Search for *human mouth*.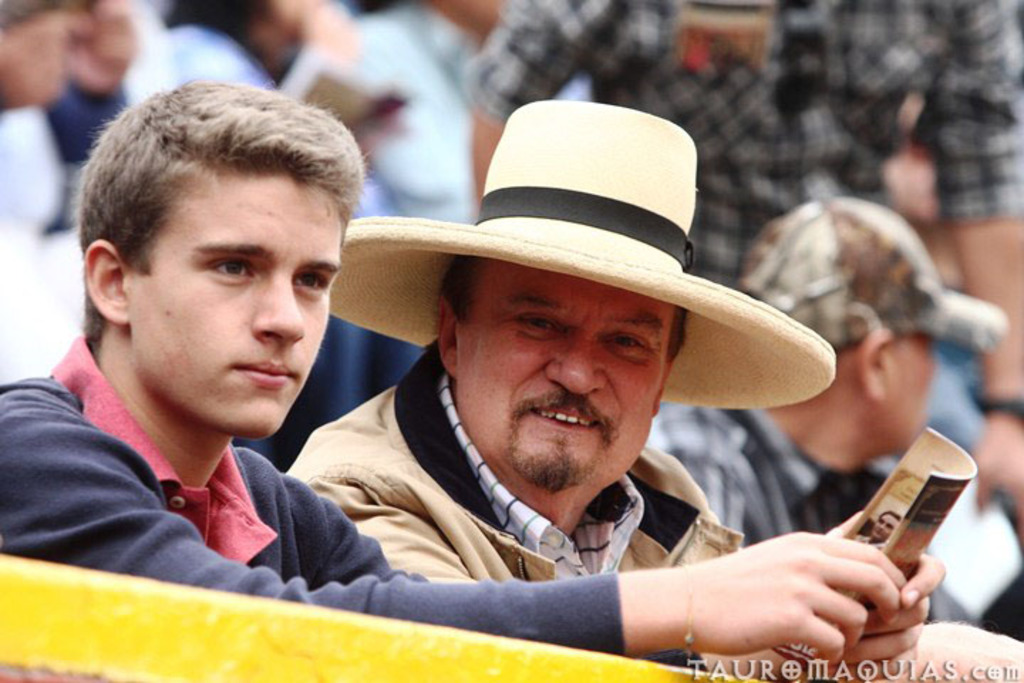
Found at BBox(529, 408, 594, 433).
